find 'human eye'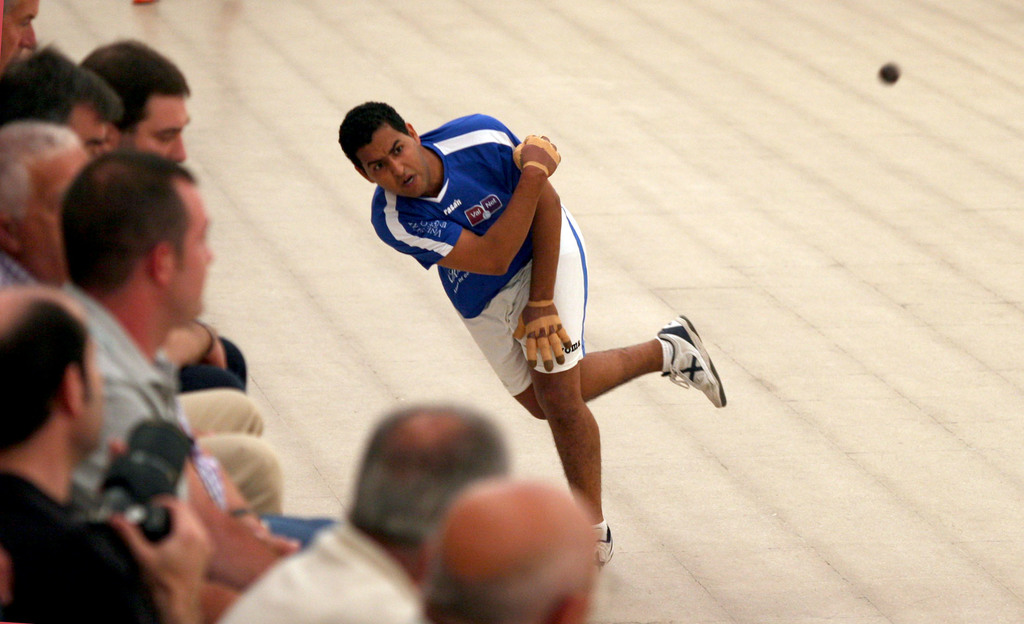
select_region(394, 145, 403, 155)
